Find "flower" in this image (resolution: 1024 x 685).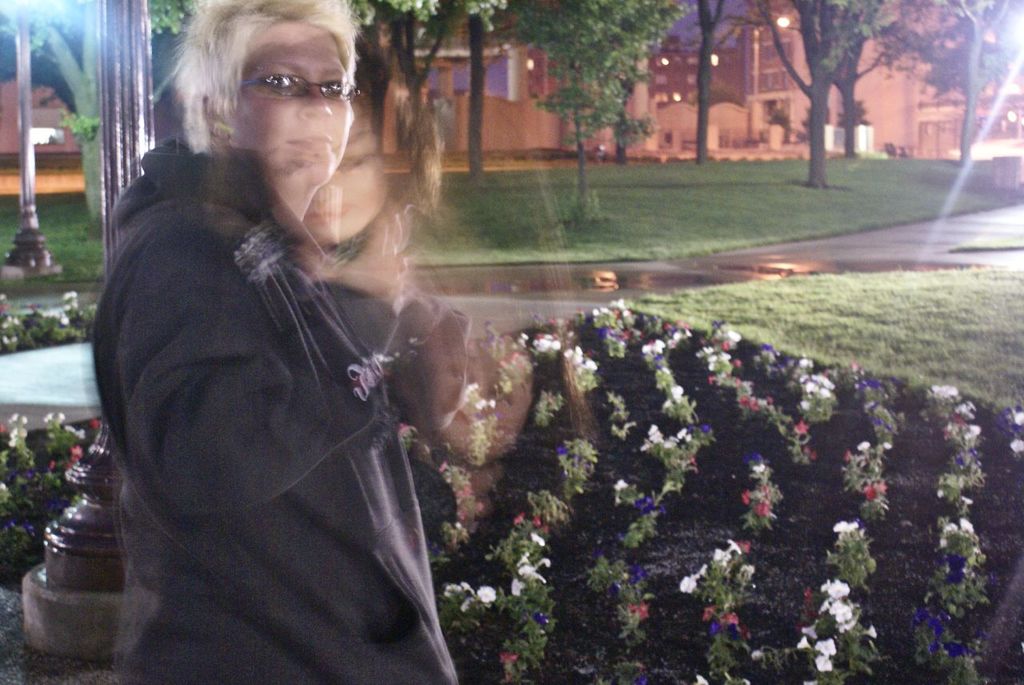
(left=476, top=586, right=502, bottom=608).
